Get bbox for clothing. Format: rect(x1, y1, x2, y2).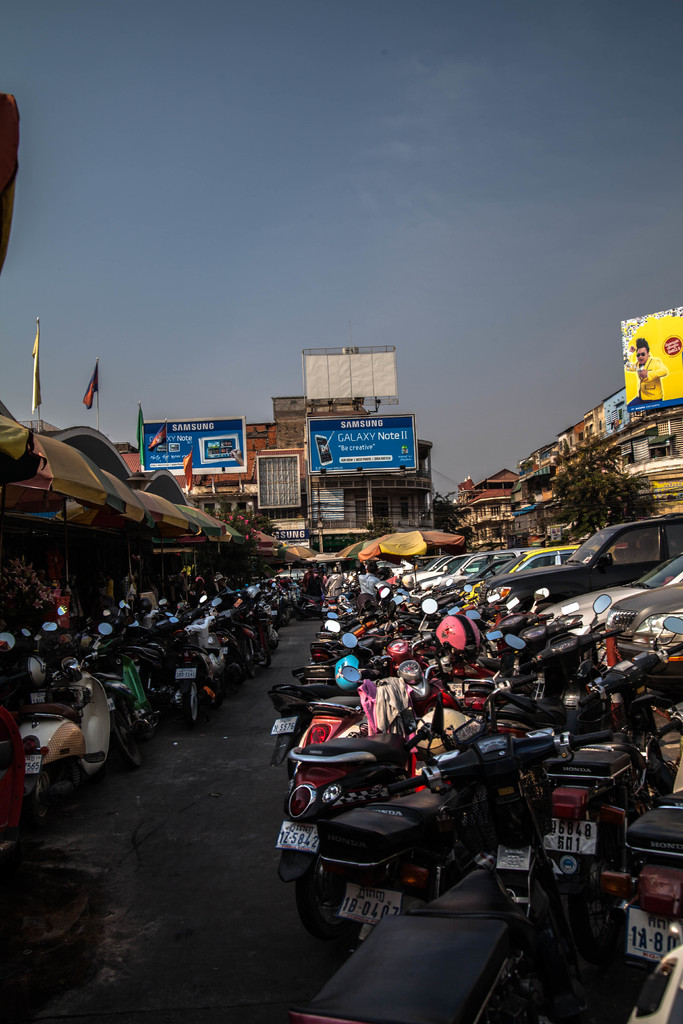
rect(301, 570, 312, 579).
